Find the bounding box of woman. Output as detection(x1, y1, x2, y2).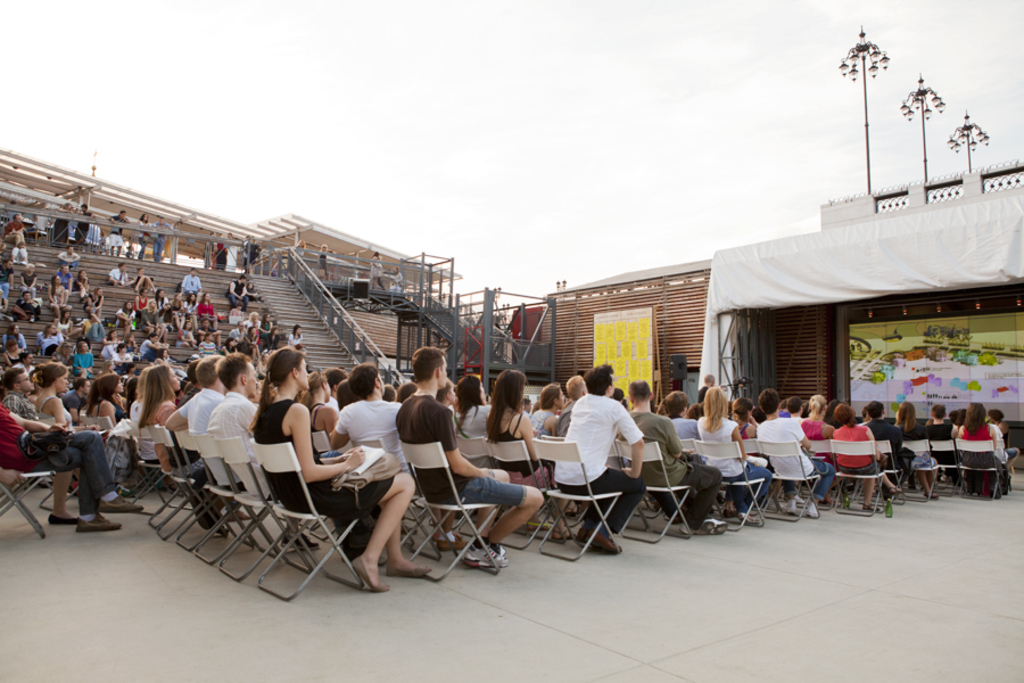
detection(828, 404, 900, 511).
